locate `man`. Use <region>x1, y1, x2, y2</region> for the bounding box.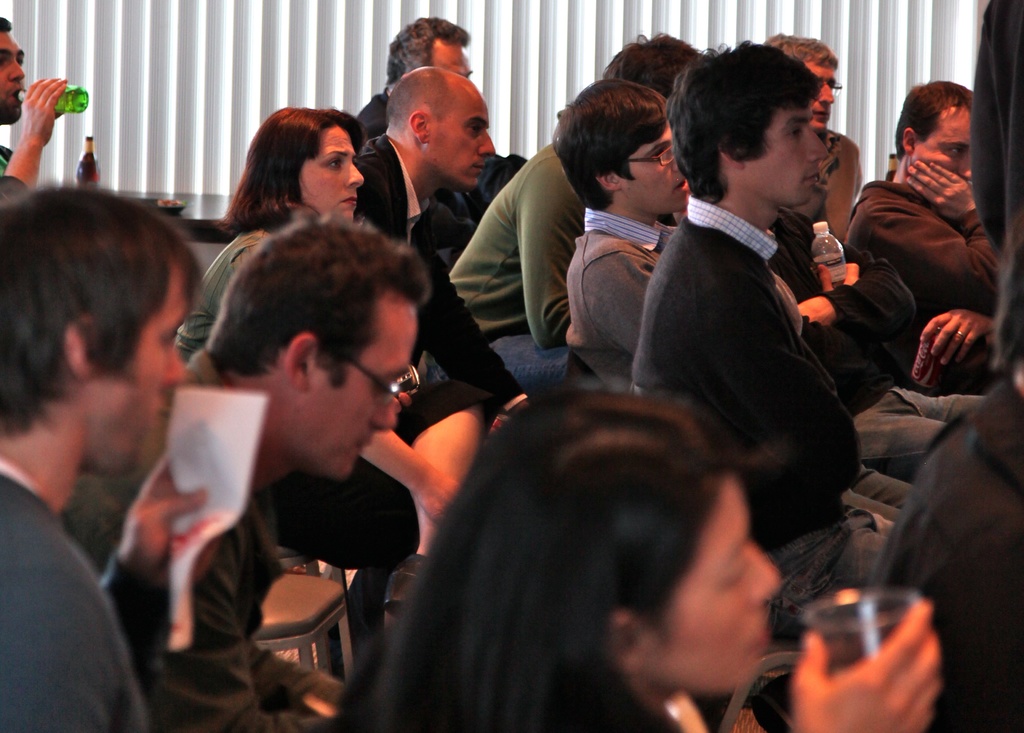
<region>351, 63, 495, 265</region>.
